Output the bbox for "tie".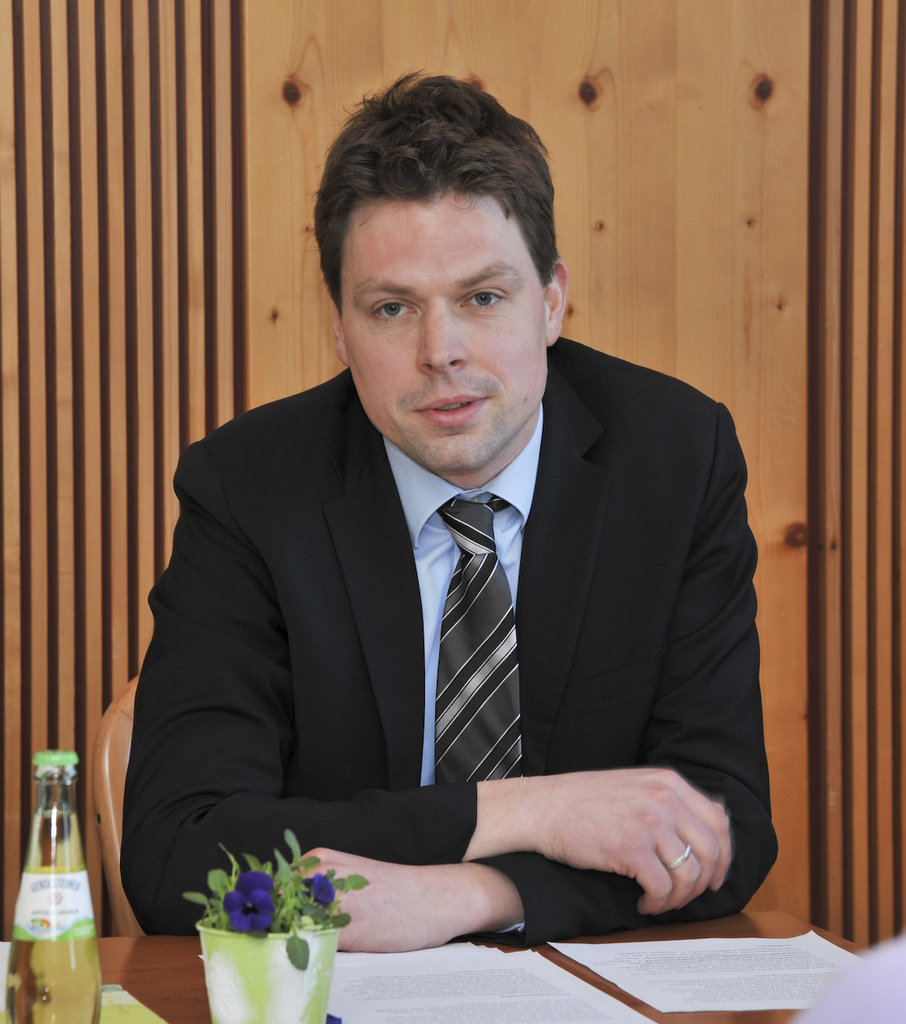
<region>430, 487, 528, 786</region>.
